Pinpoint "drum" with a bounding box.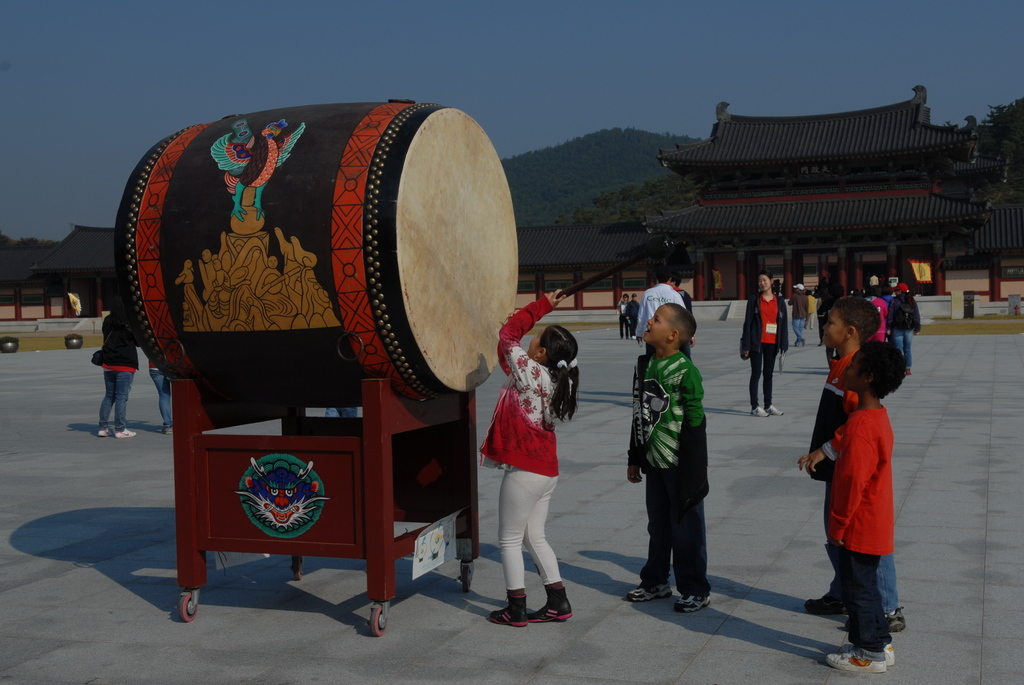
86,93,483,395.
